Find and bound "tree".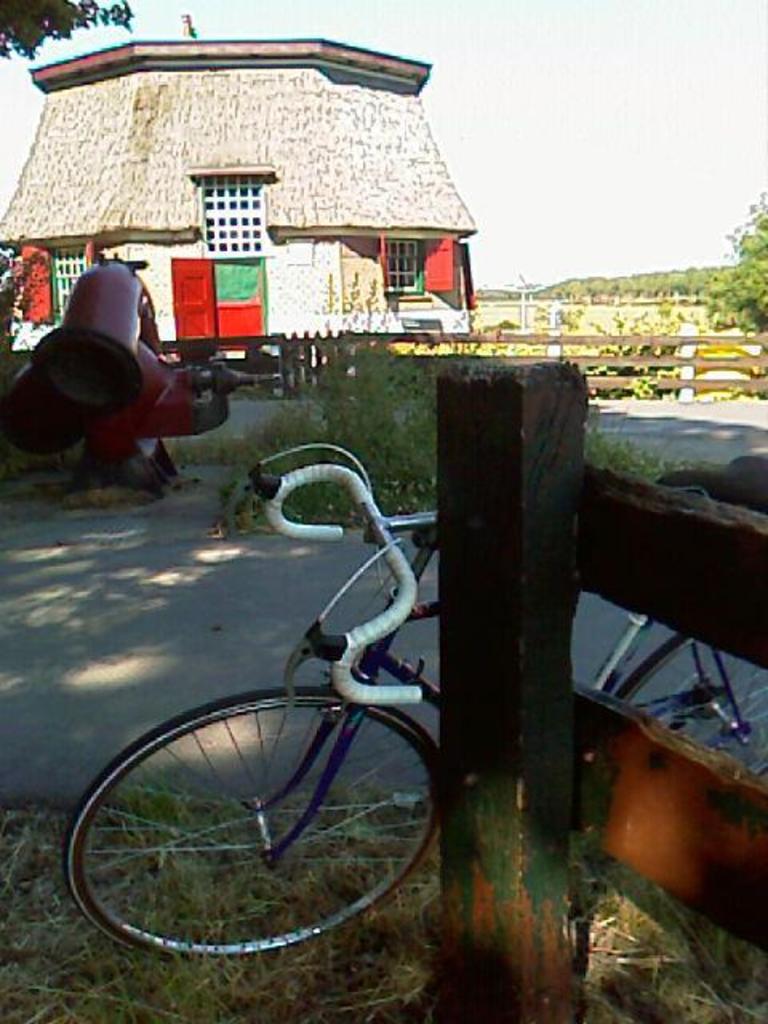
Bound: (701, 190, 766, 339).
